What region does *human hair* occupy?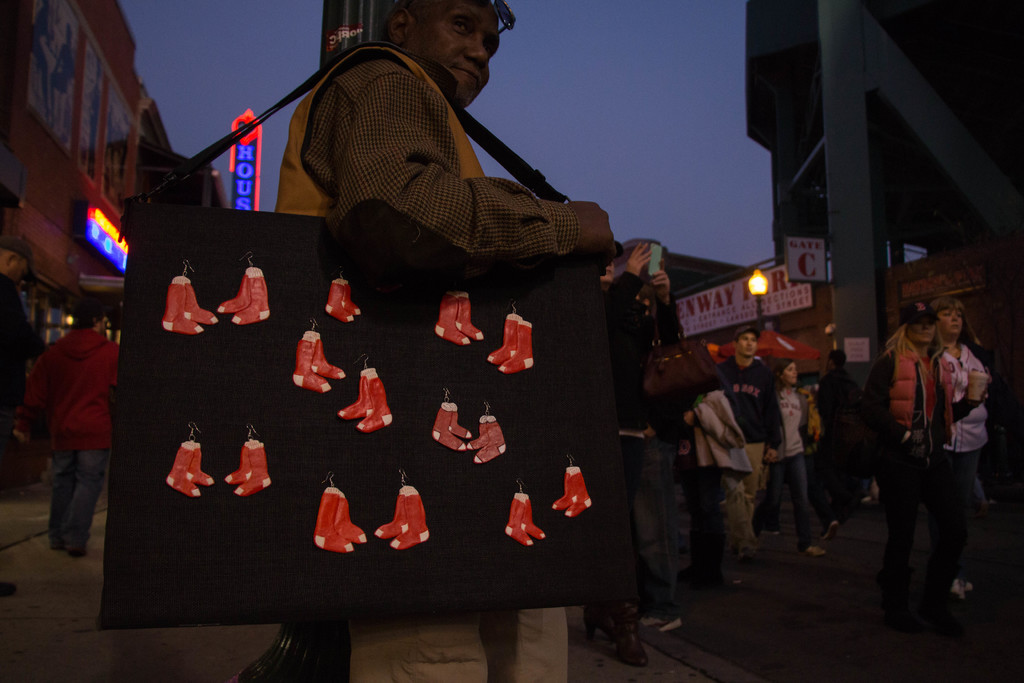
region(928, 298, 987, 344).
